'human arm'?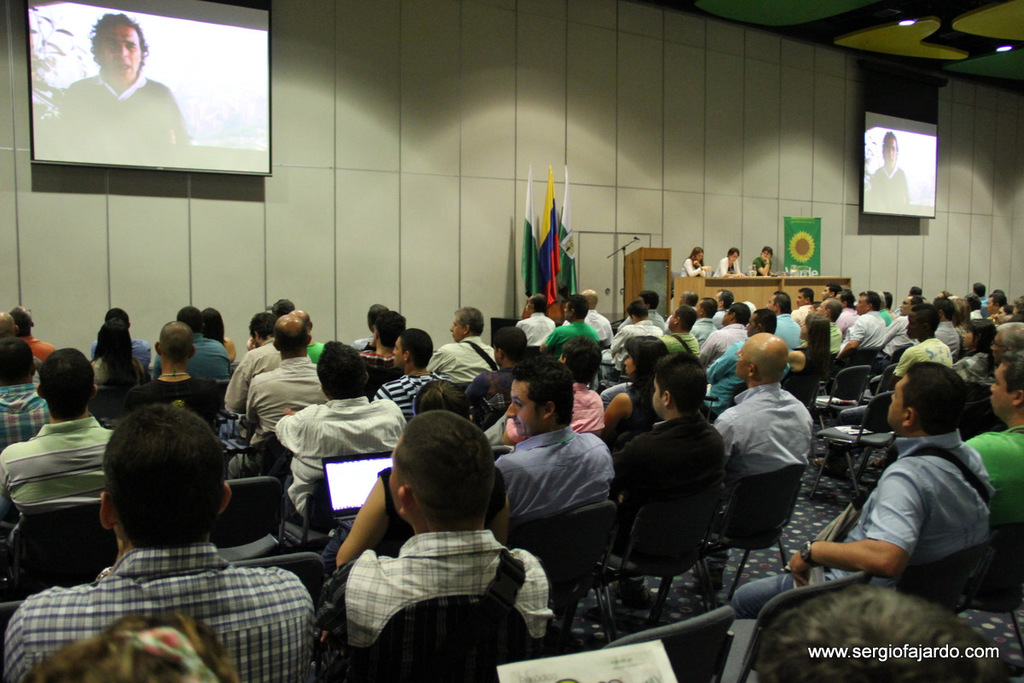
BBox(366, 390, 386, 402)
